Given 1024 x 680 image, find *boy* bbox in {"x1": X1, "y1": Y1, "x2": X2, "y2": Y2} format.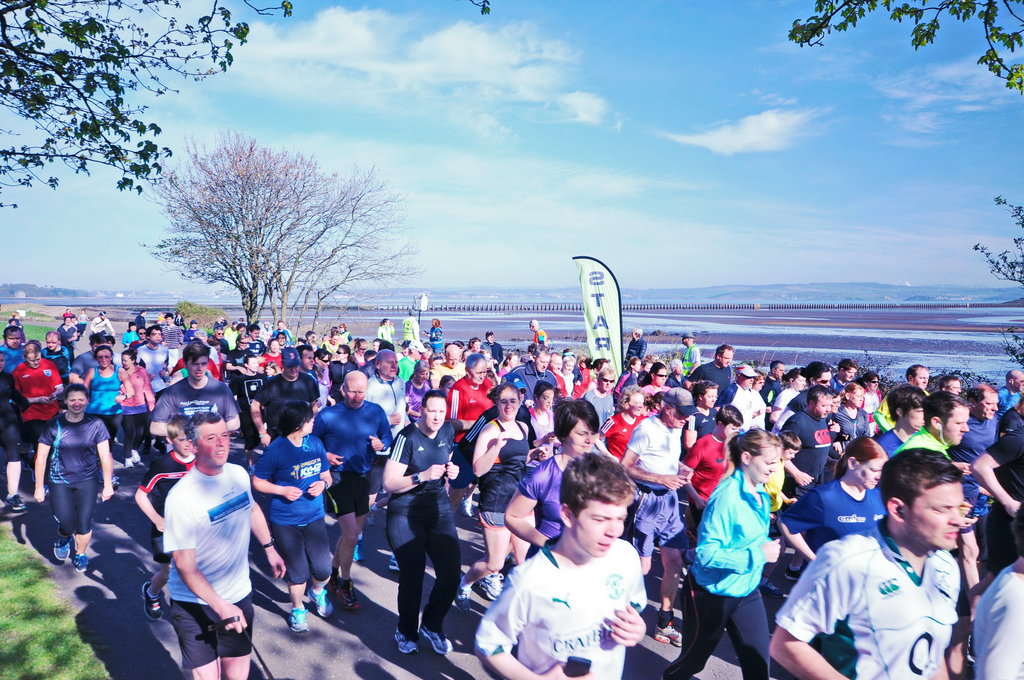
{"x1": 492, "y1": 459, "x2": 678, "y2": 679}.
